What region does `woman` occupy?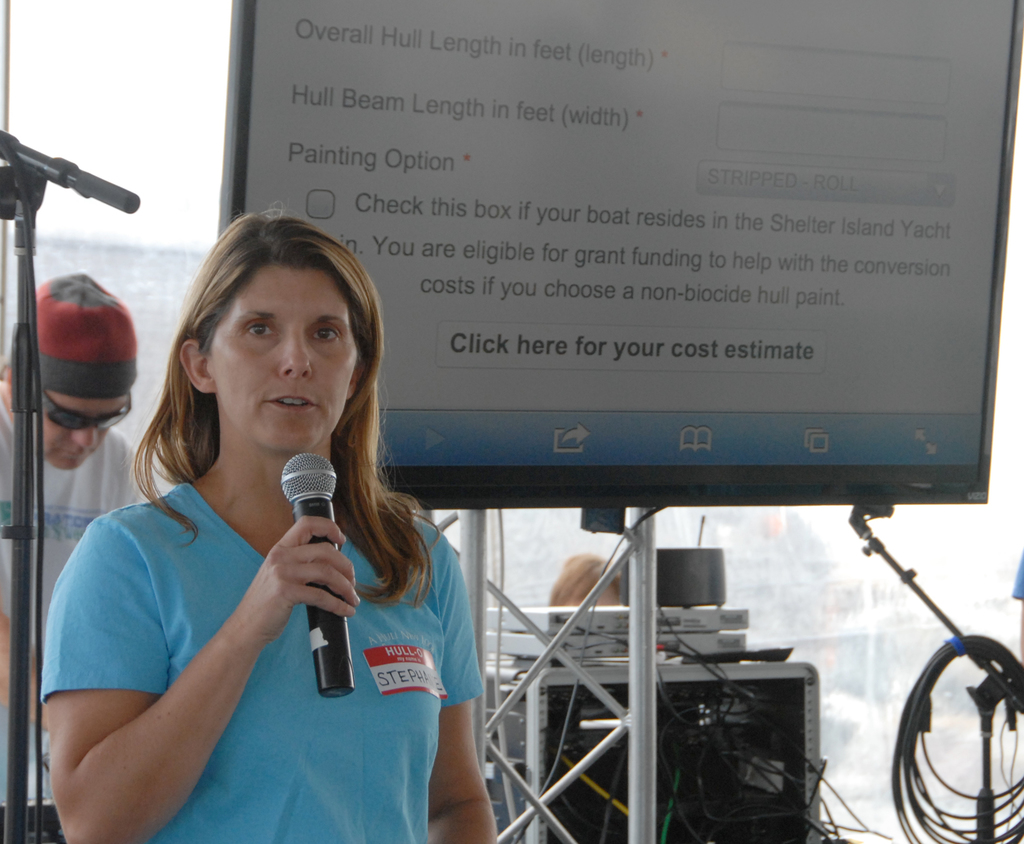
(29, 193, 458, 843).
